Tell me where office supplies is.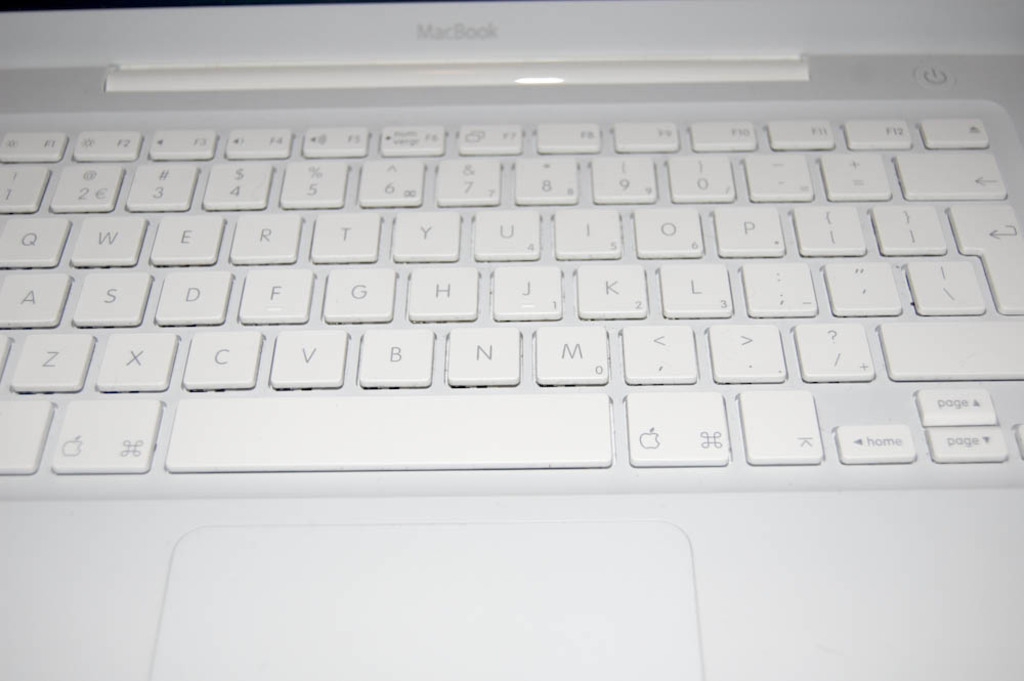
office supplies is at (6, 0, 1023, 680).
